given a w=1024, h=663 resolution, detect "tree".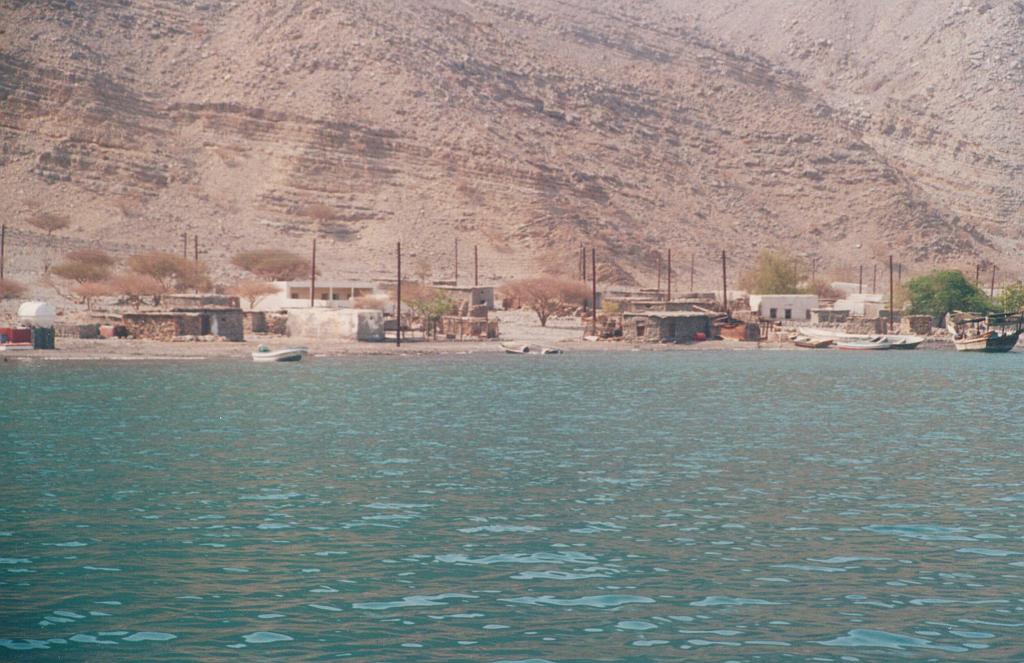
(left=402, top=288, right=460, bottom=343).
